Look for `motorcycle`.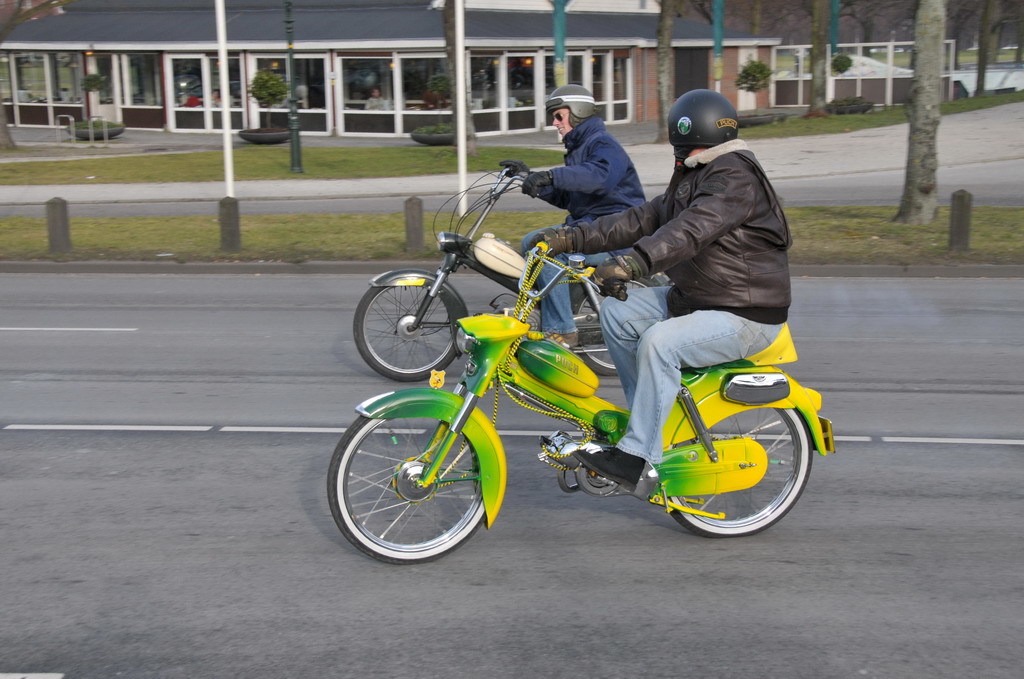
Found: locate(353, 167, 619, 385).
